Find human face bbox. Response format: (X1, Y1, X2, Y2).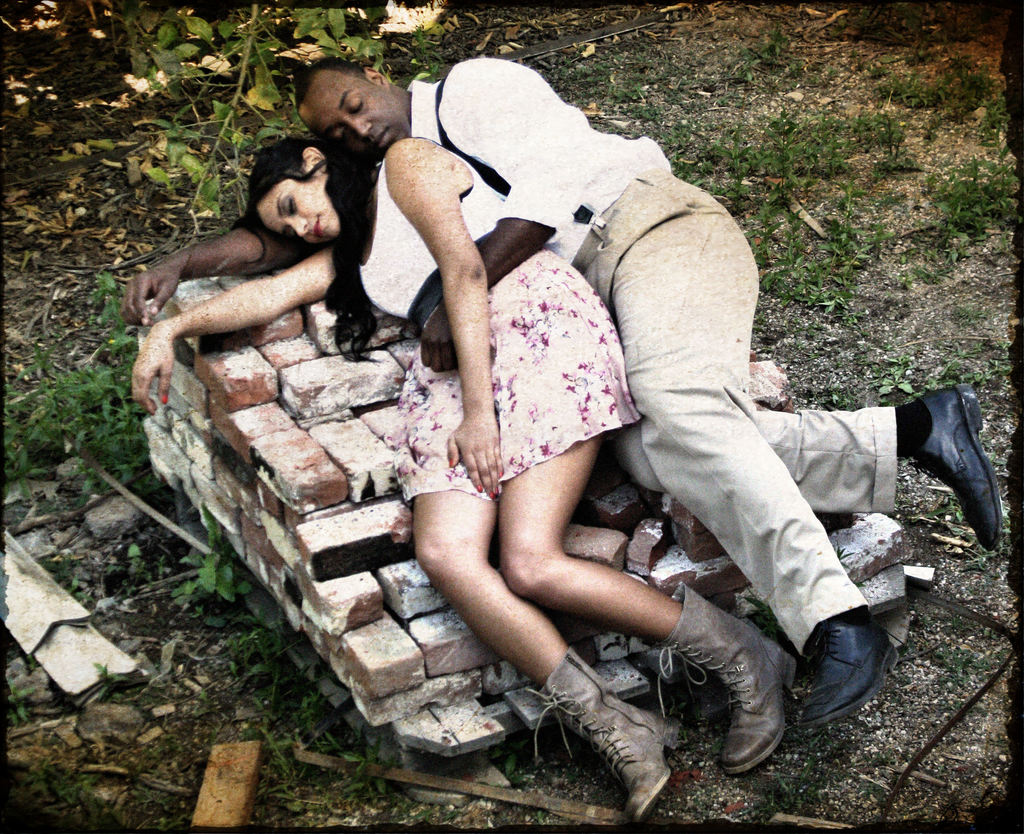
(308, 76, 410, 159).
